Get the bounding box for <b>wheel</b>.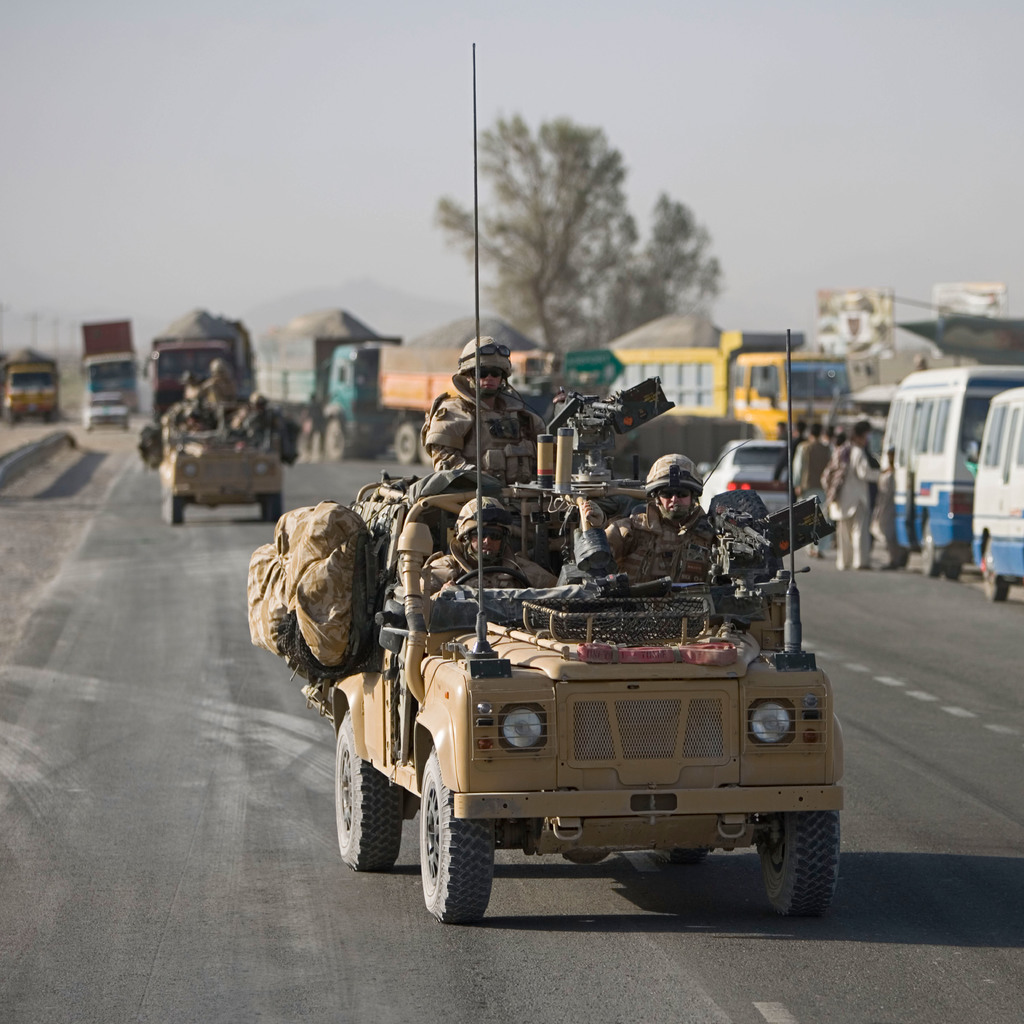
(919, 520, 947, 579).
